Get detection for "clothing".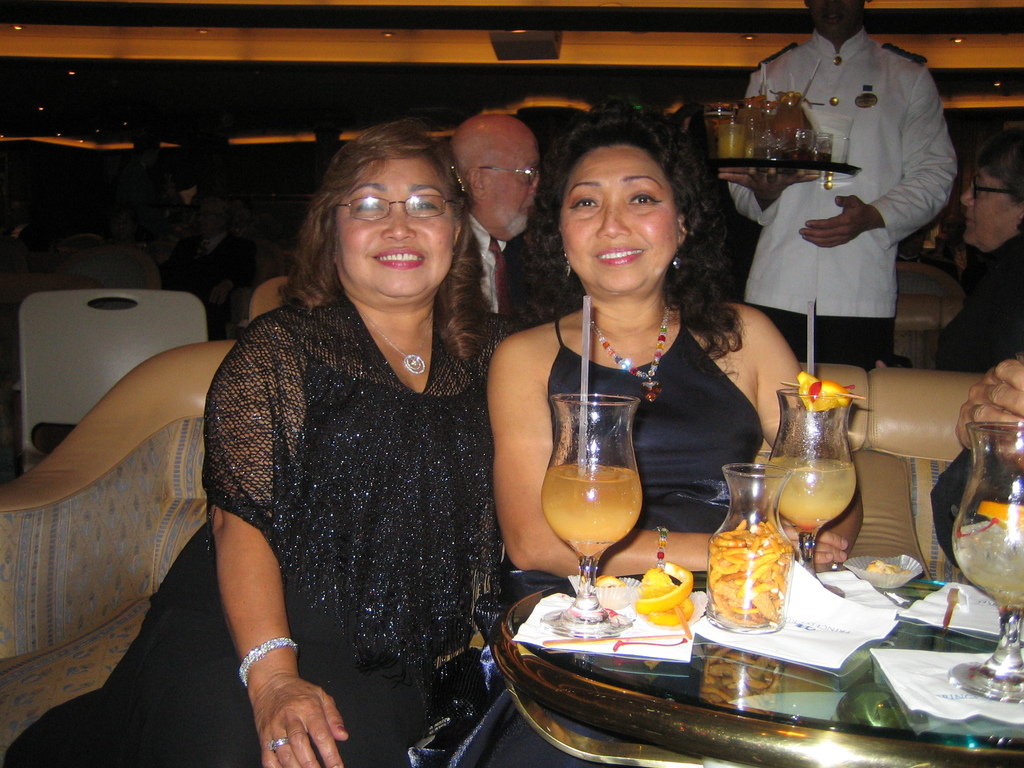
Detection: box=[5, 297, 504, 762].
